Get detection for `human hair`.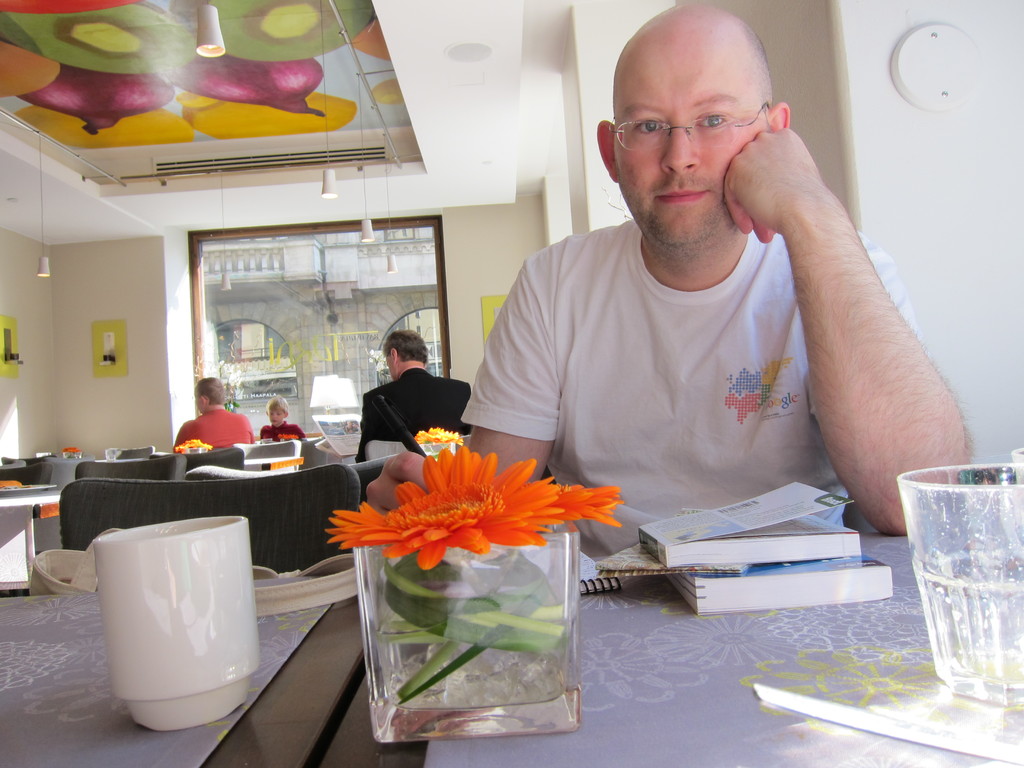
Detection: bbox=[193, 377, 228, 408].
